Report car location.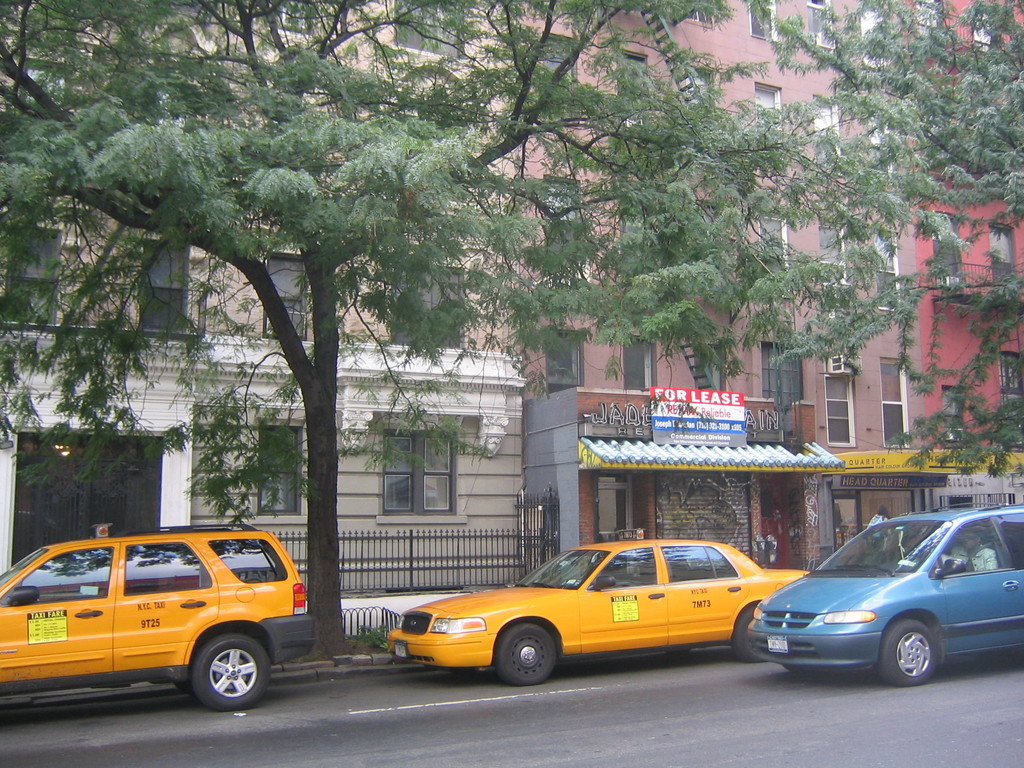
Report: pyautogui.locateOnScreen(0, 526, 316, 714).
